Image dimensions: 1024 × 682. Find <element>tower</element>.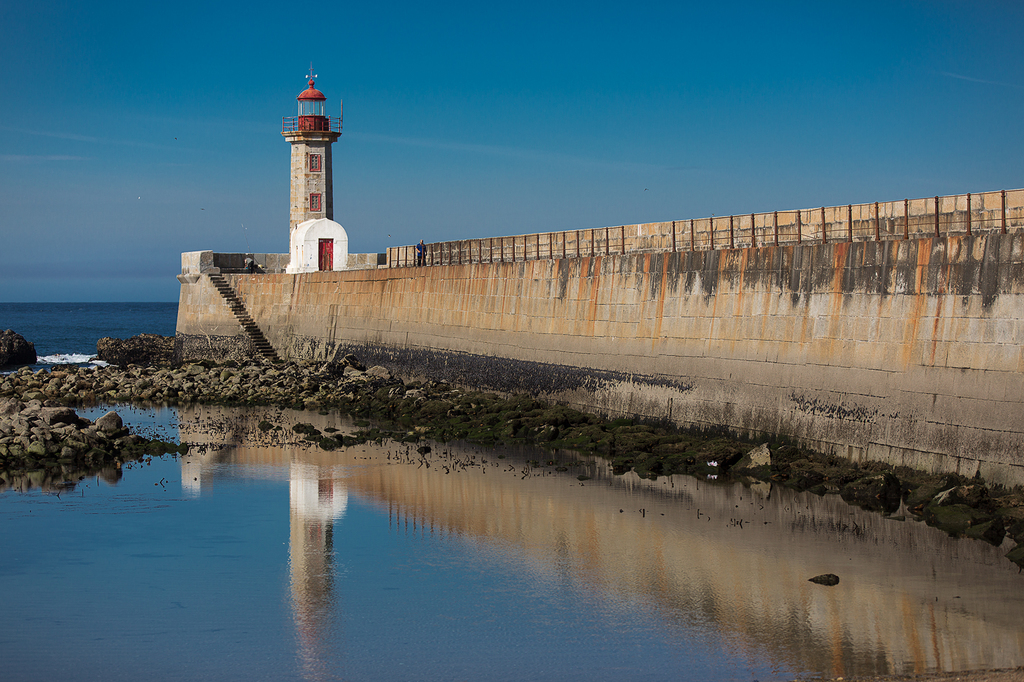
(271, 67, 343, 219).
